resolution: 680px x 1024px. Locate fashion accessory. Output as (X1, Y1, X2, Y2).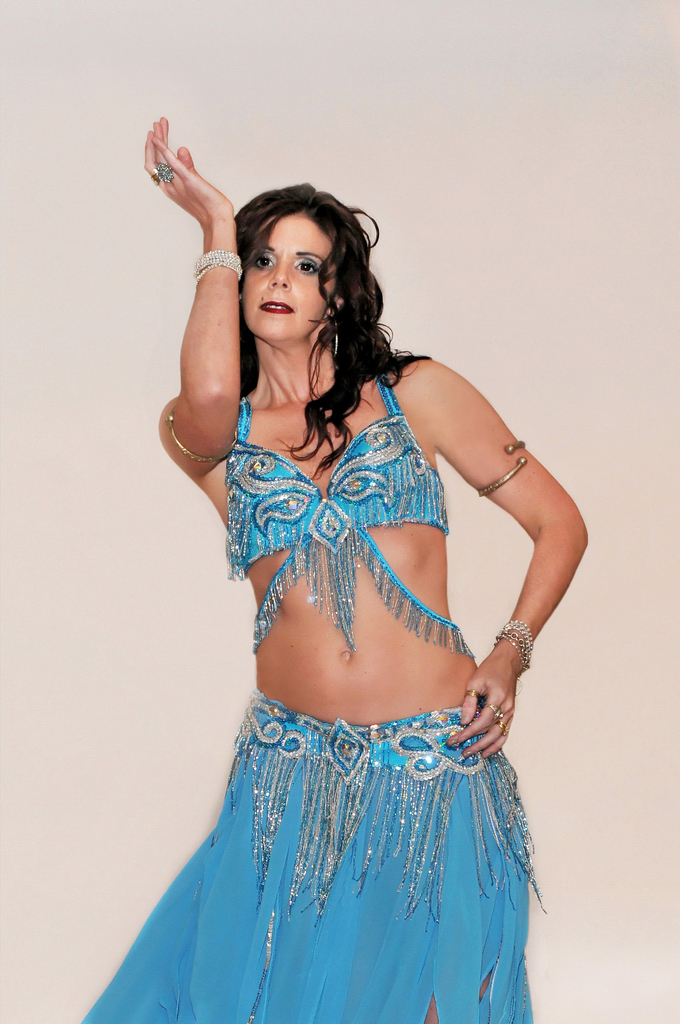
(496, 624, 535, 676).
